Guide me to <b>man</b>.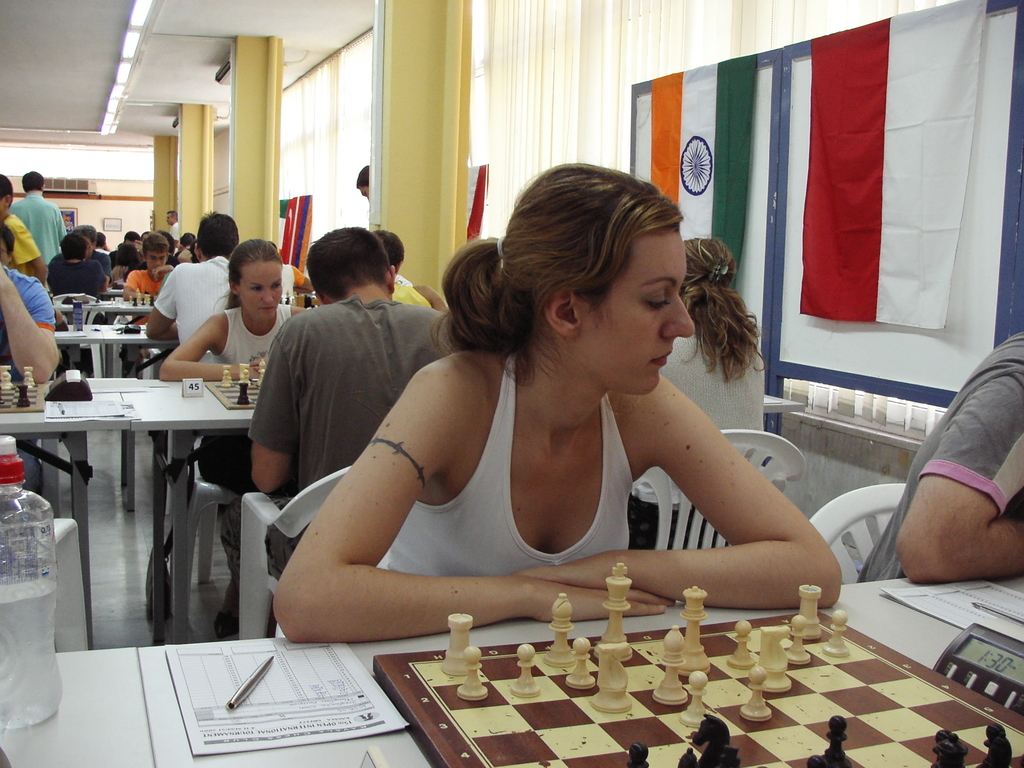
Guidance: bbox=[0, 177, 44, 273].
